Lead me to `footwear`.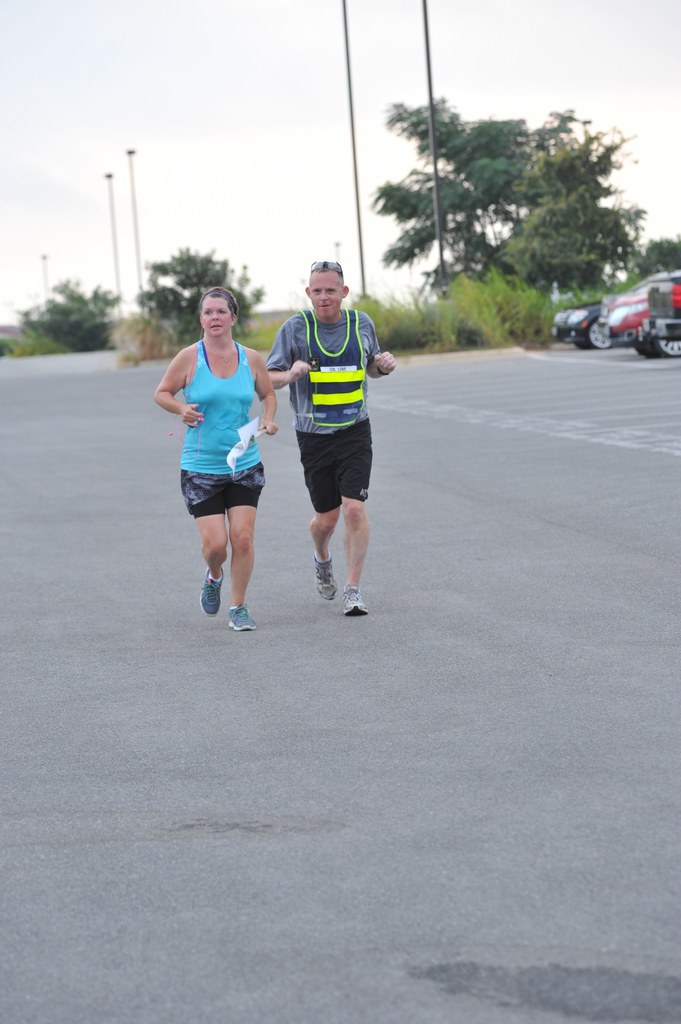
Lead to [x1=344, y1=585, x2=367, y2=617].
